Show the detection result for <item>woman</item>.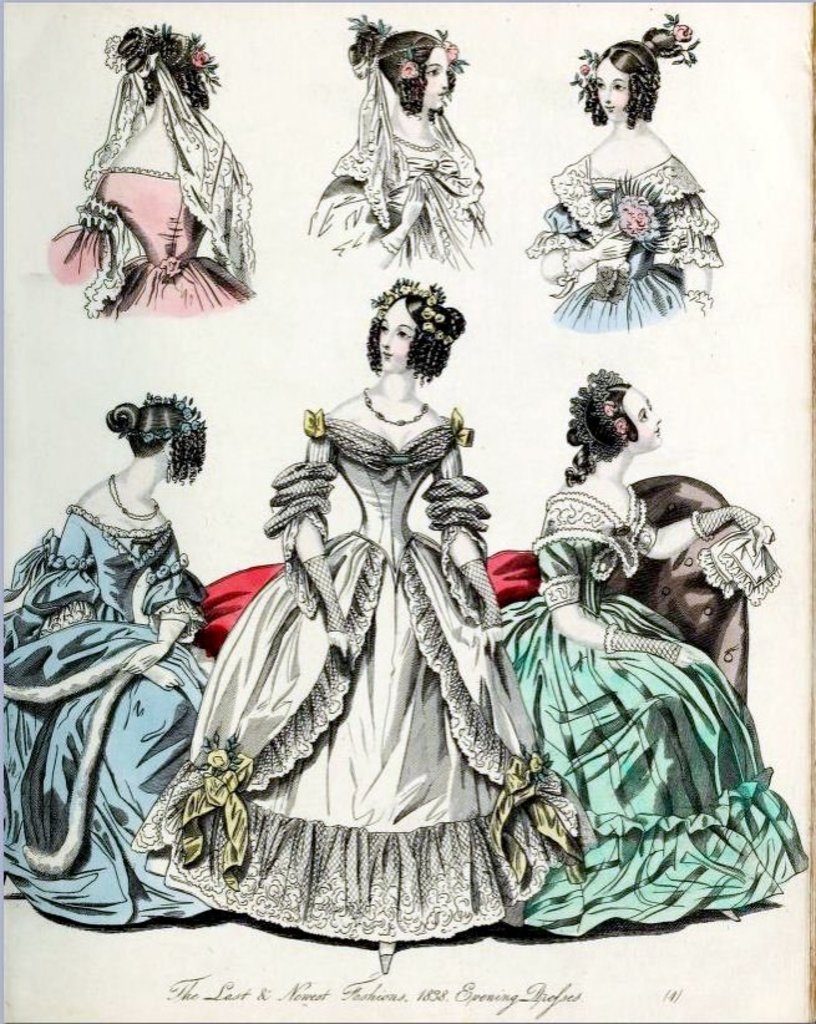
{"left": 158, "top": 240, "right": 645, "bottom": 913}.
